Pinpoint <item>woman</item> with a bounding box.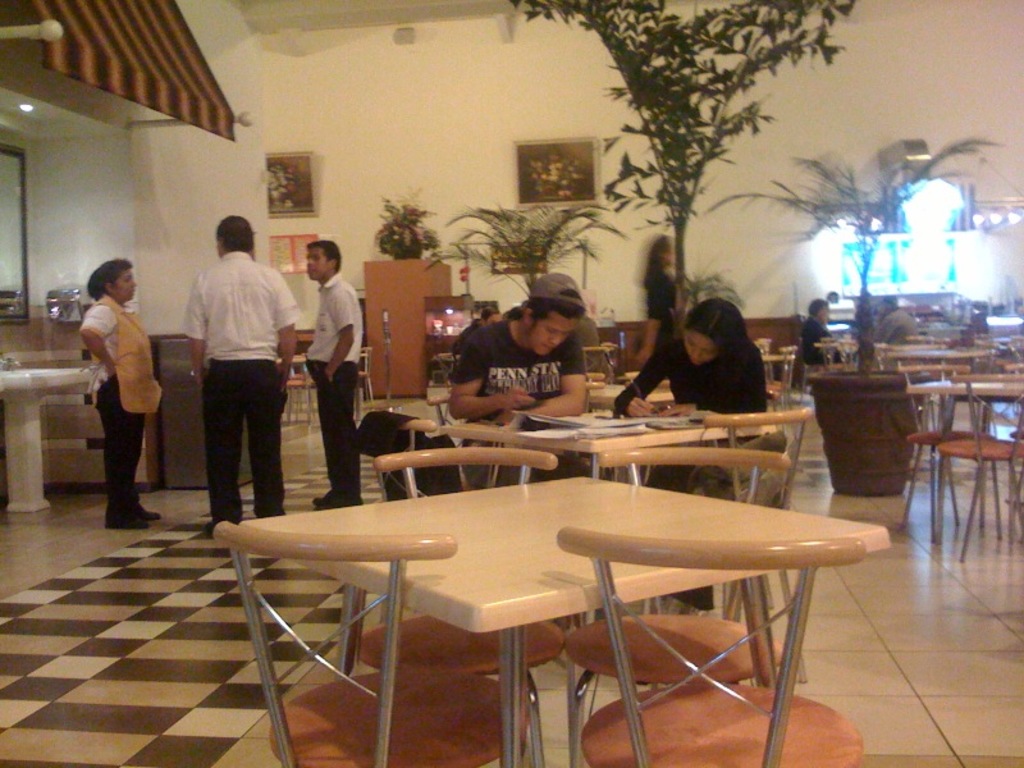
614:300:765:486.
